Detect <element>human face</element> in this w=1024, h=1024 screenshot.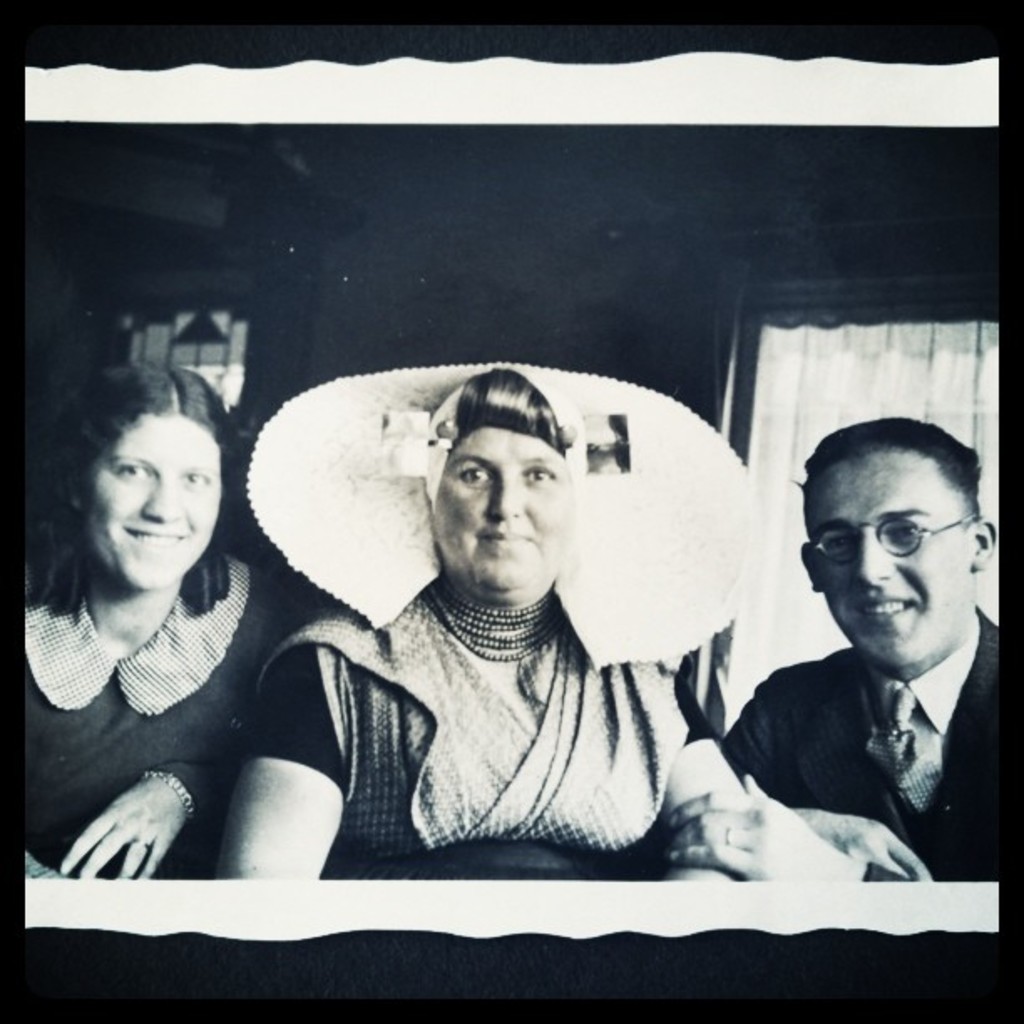
Detection: pyautogui.locateOnScreen(437, 430, 572, 602).
